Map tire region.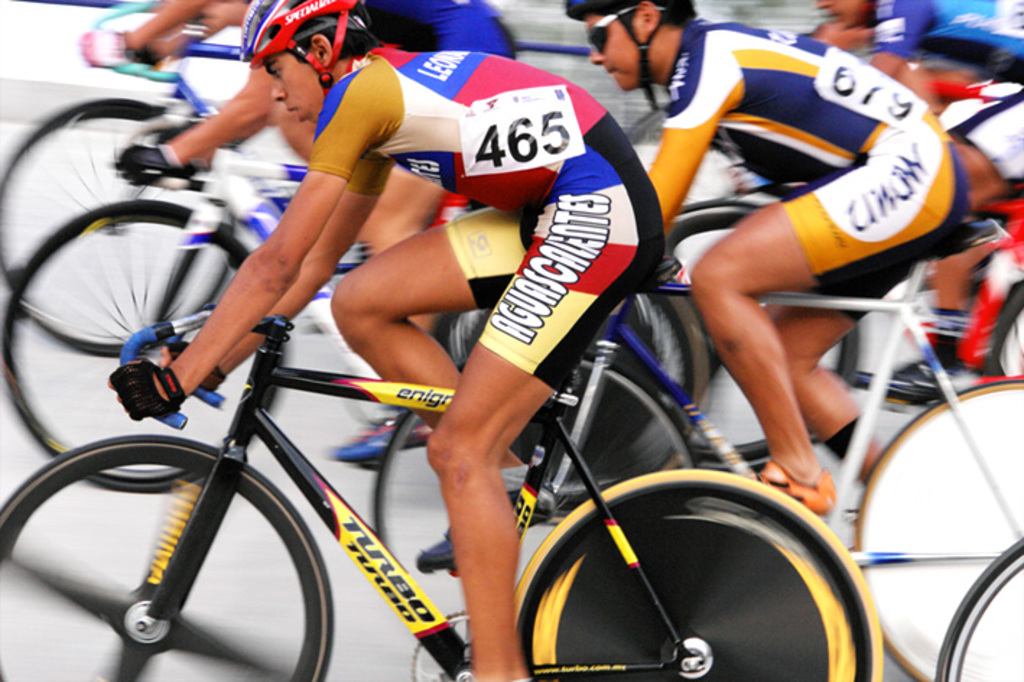
Mapped to (x1=530, y1=451, x2=852, y2=681).
